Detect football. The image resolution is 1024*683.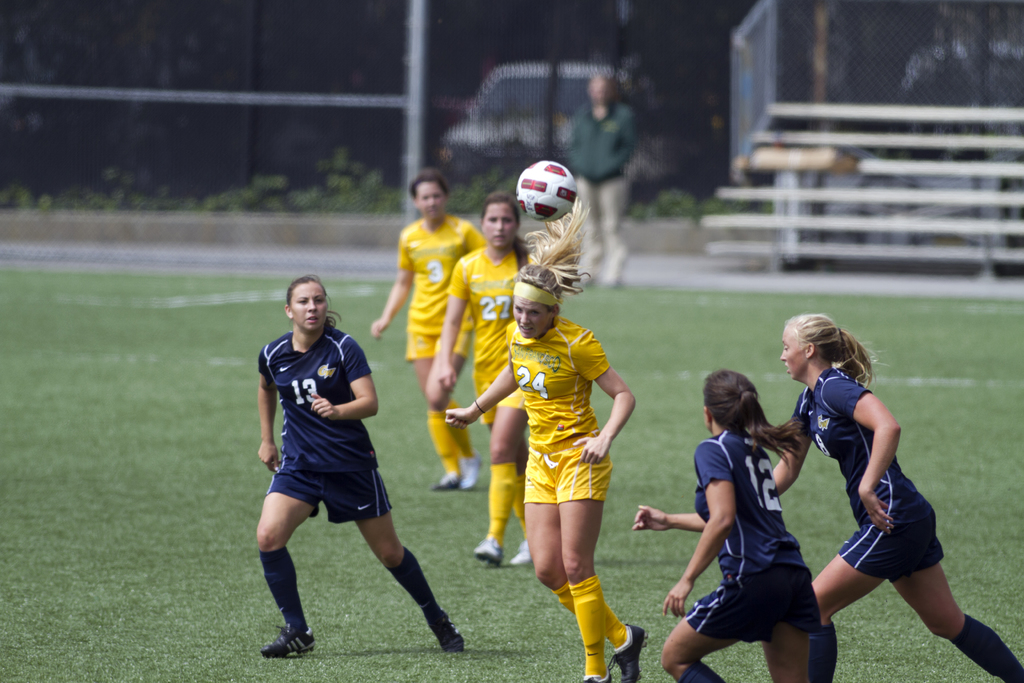
box(508, 154, 584, 225).
